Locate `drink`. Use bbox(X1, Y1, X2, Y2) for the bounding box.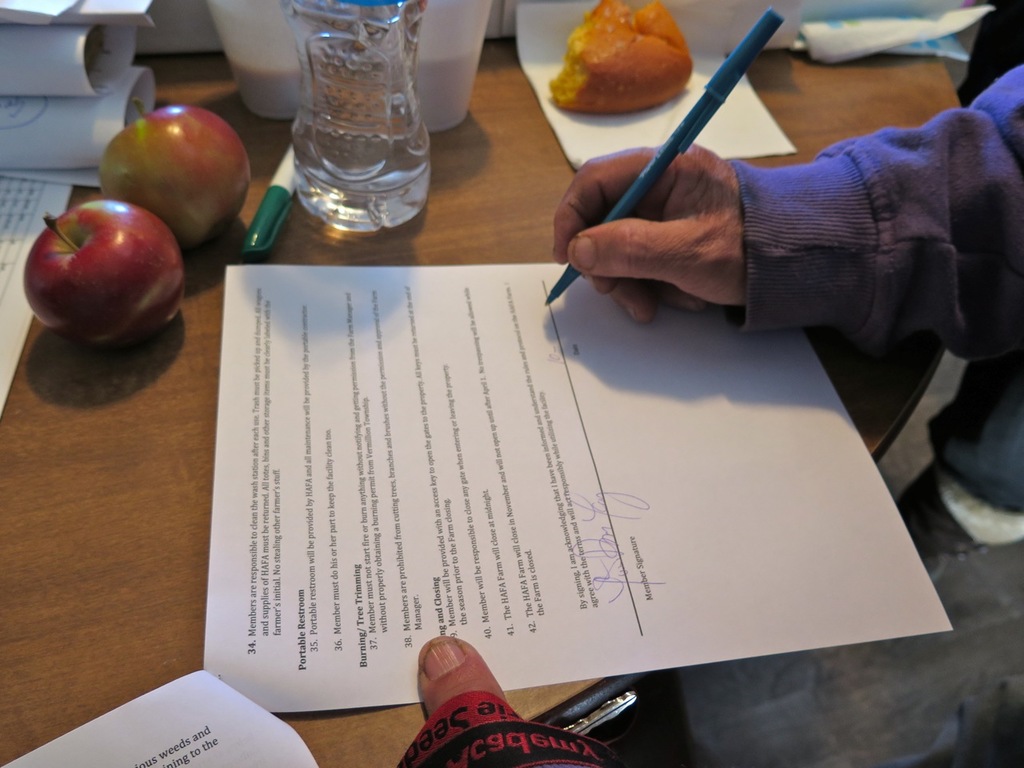
bbox(267, 10, 434, 242).
